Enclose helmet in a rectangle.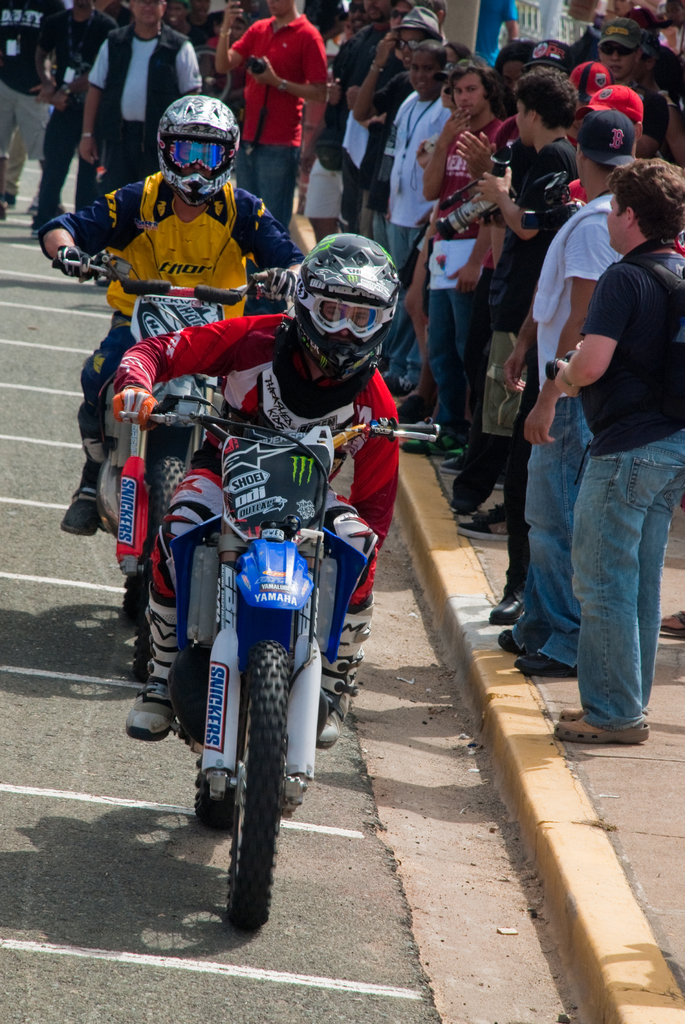
280 222 410 374.
